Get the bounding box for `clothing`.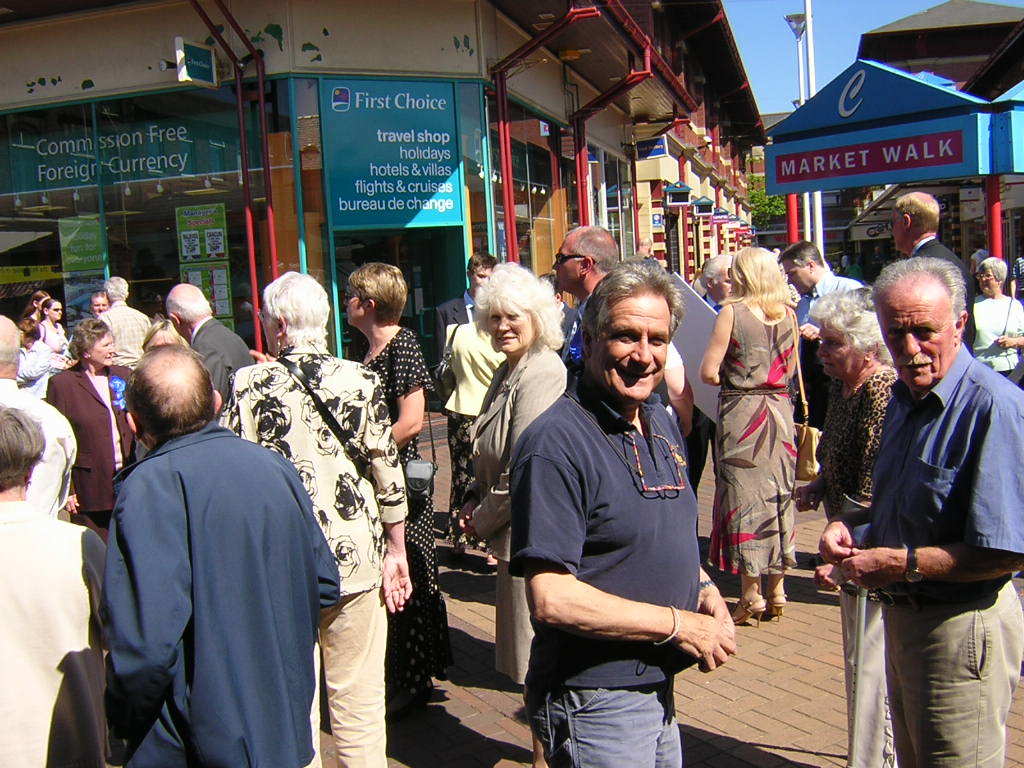
l=81, t=376, r=319, b=766.
